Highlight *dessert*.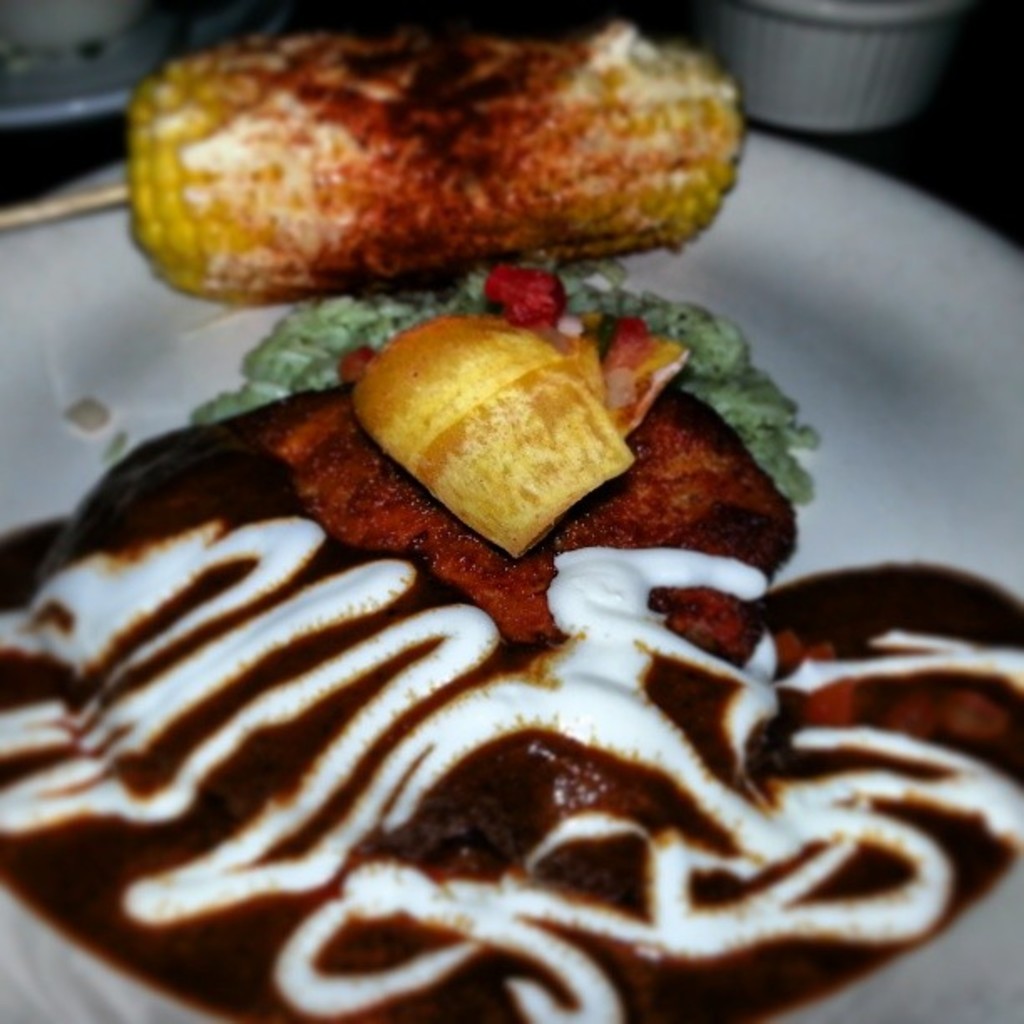
Highlighted region: BBox(0, 30, 1022, 1022).
